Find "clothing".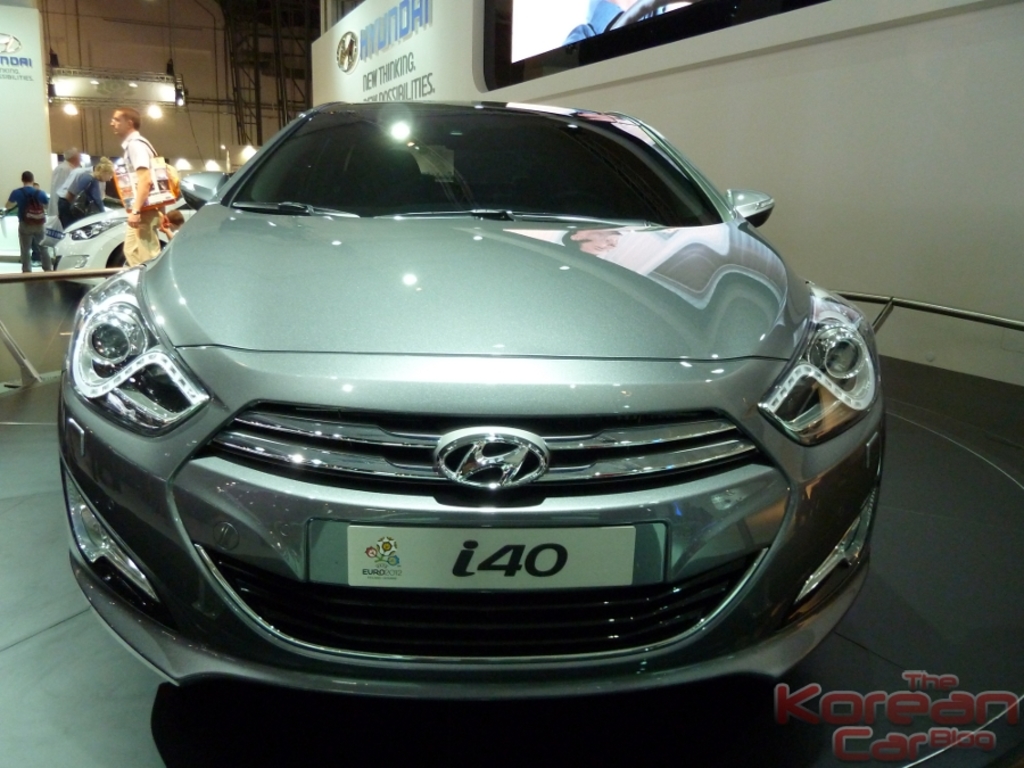
bbox=(8, 189, 50, 271).
